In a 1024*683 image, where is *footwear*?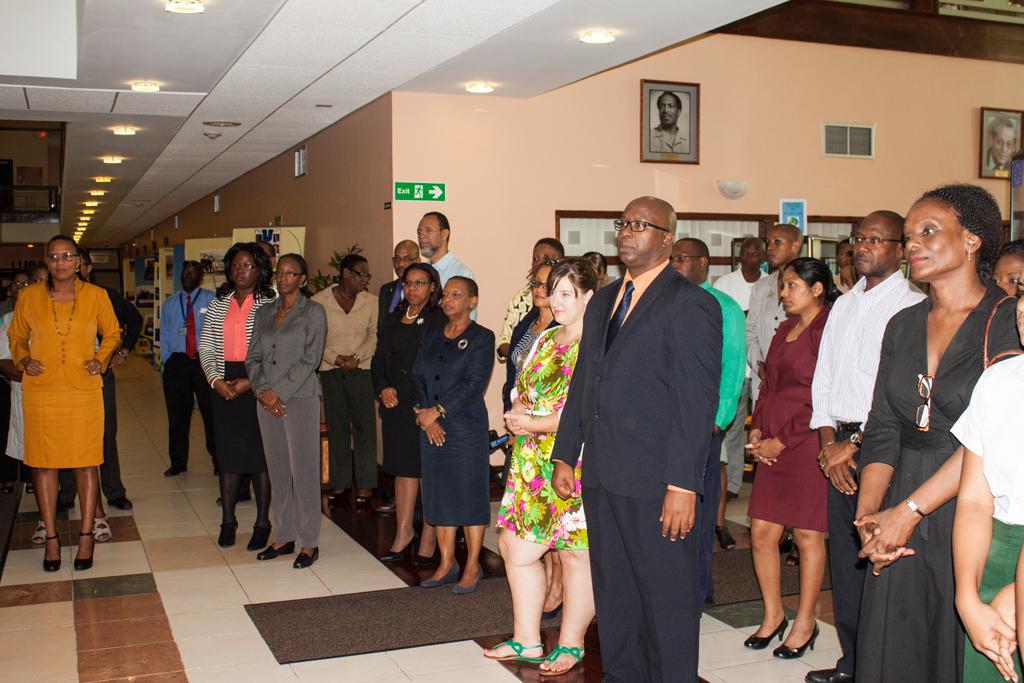
161:465:188:476.
